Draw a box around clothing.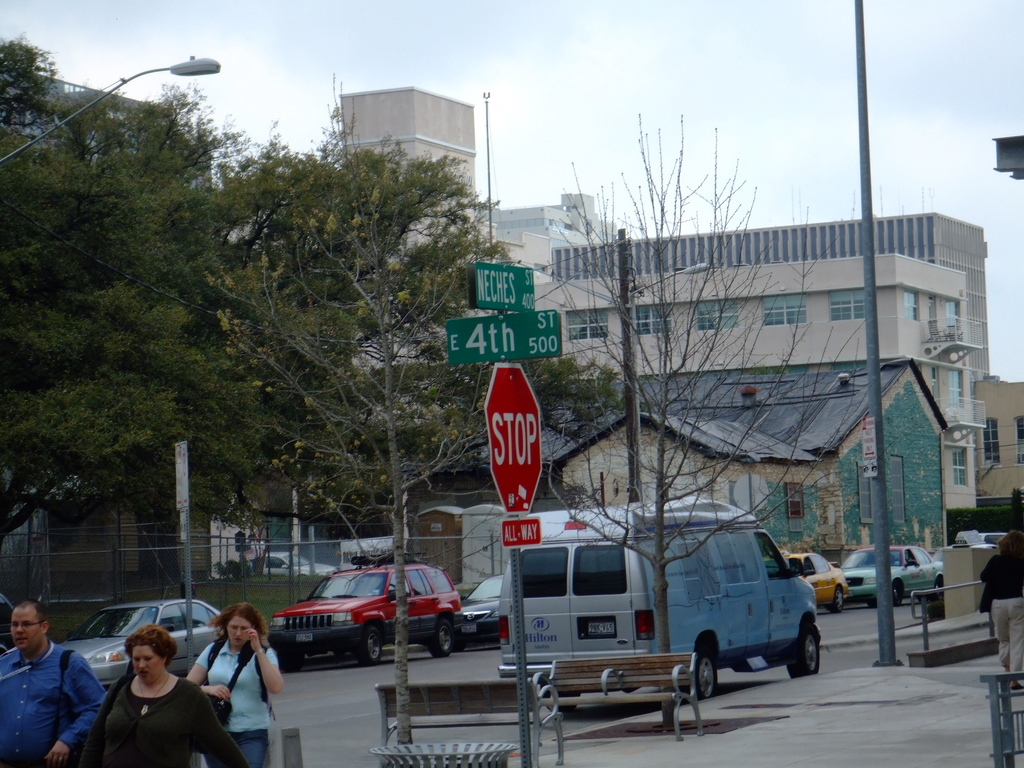
bbox(0, 644, 108, 756).
